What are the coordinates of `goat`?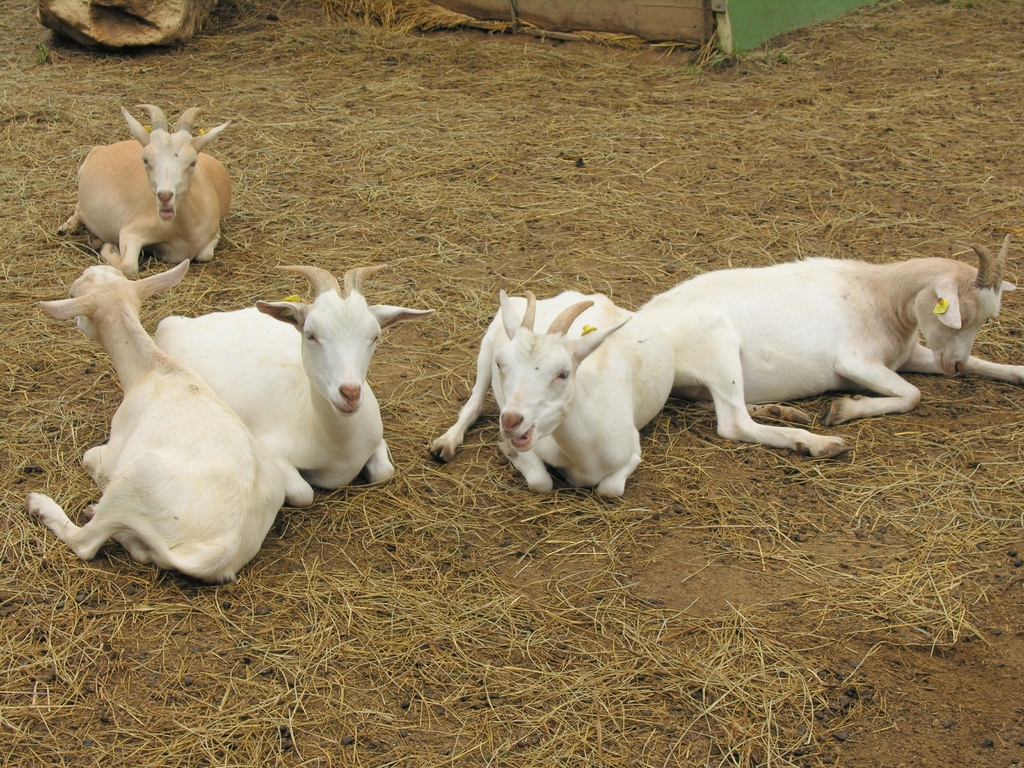
152, 261, 439, 494.
